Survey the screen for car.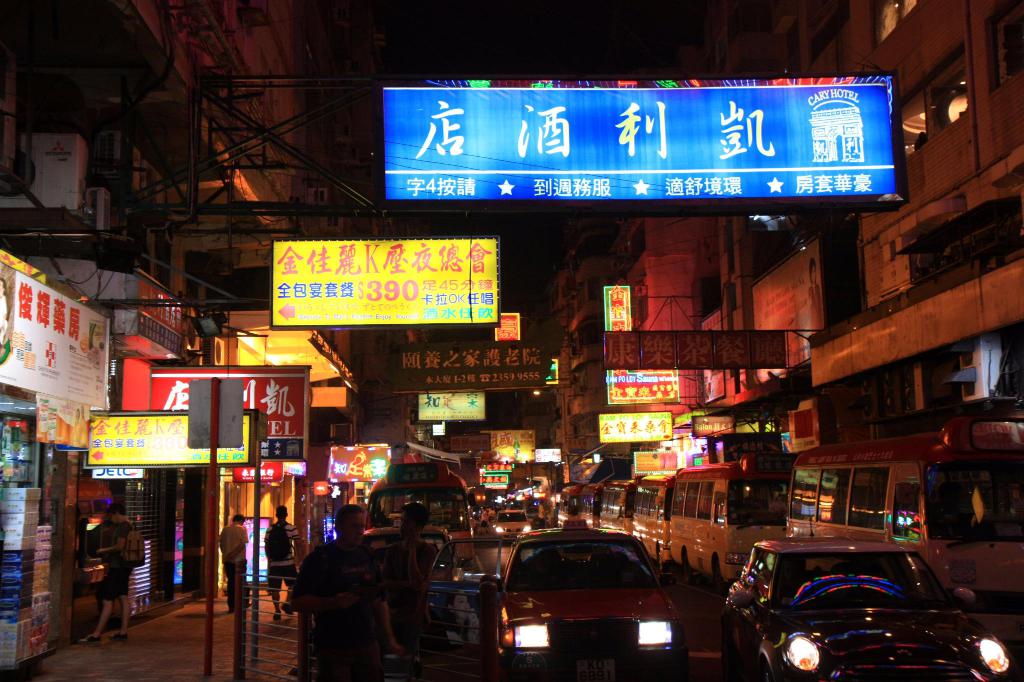
Survey found: BBox(724, 537, 993, 675).
